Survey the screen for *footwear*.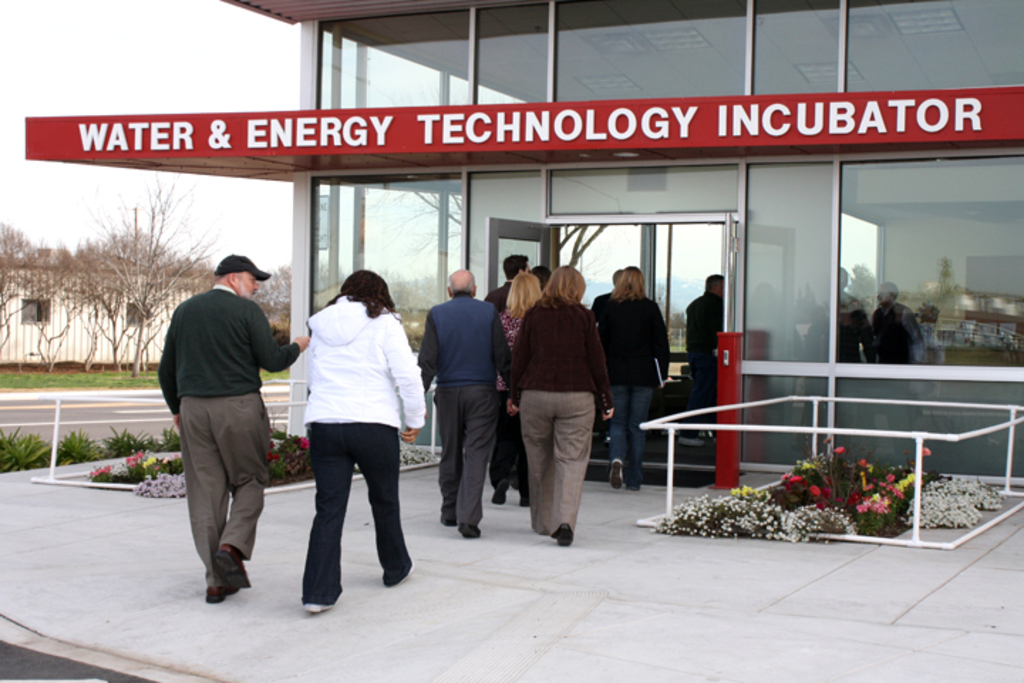
Survey found: bbox(219, 545, 252, 592).
